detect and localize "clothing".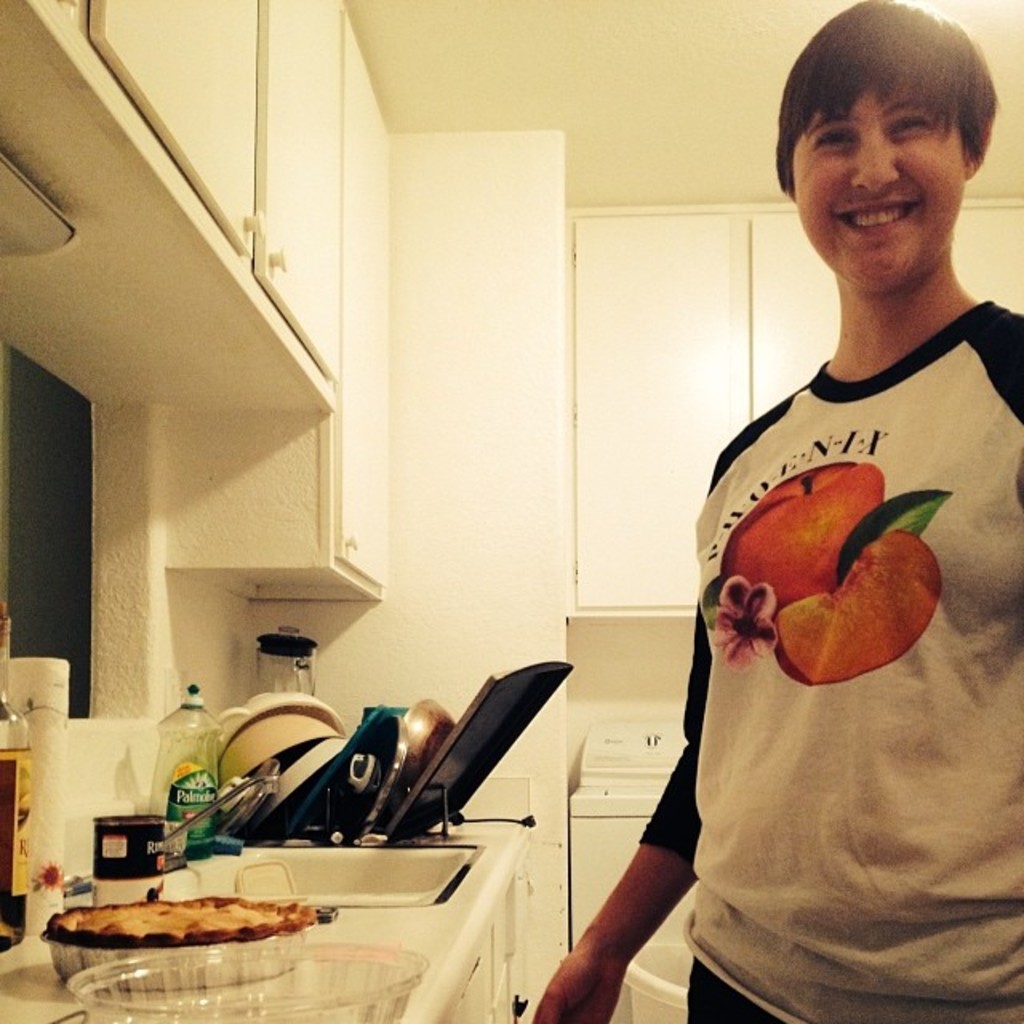
Localized at 637/294/1022/1022.
